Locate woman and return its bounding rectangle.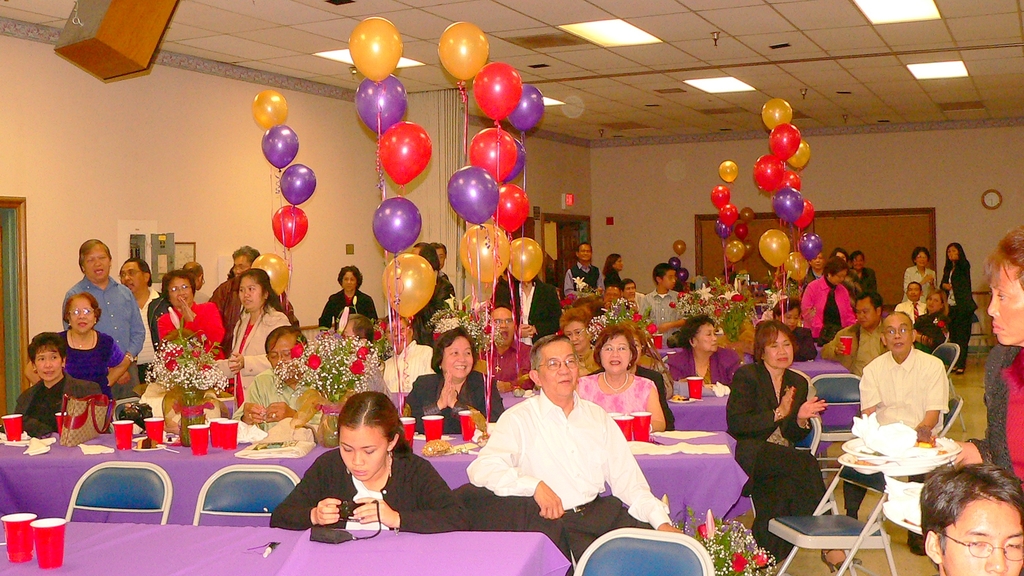
[left=848, top=253, right=876, bottom=294].
